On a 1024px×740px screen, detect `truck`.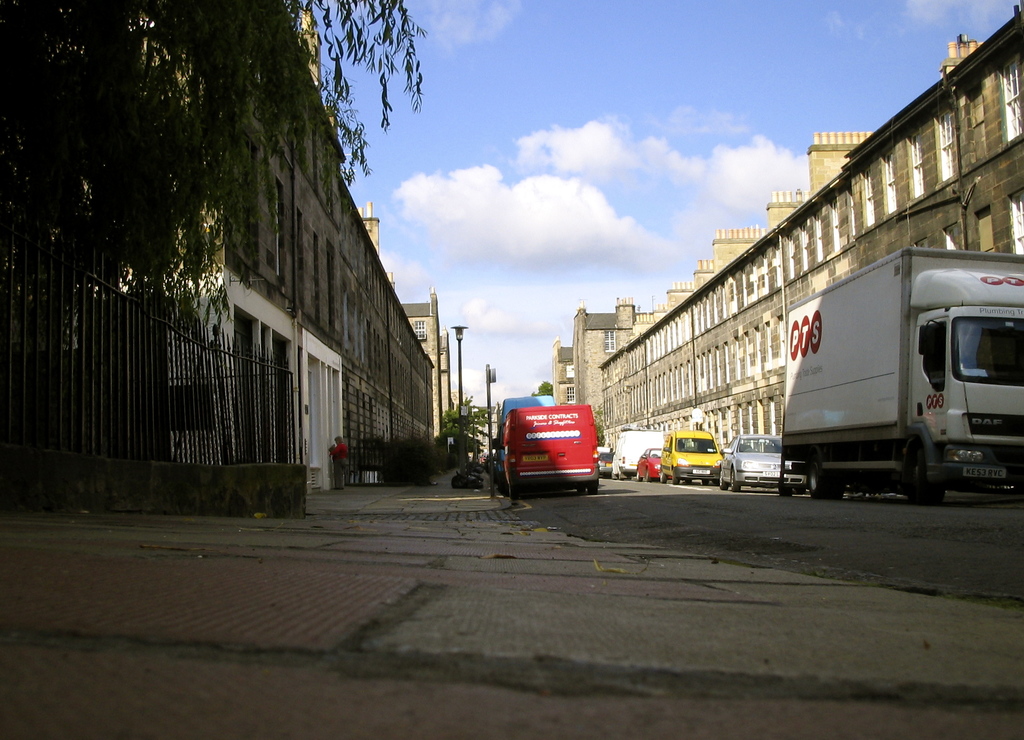
<region>610, 425, 659, 484</region>.
